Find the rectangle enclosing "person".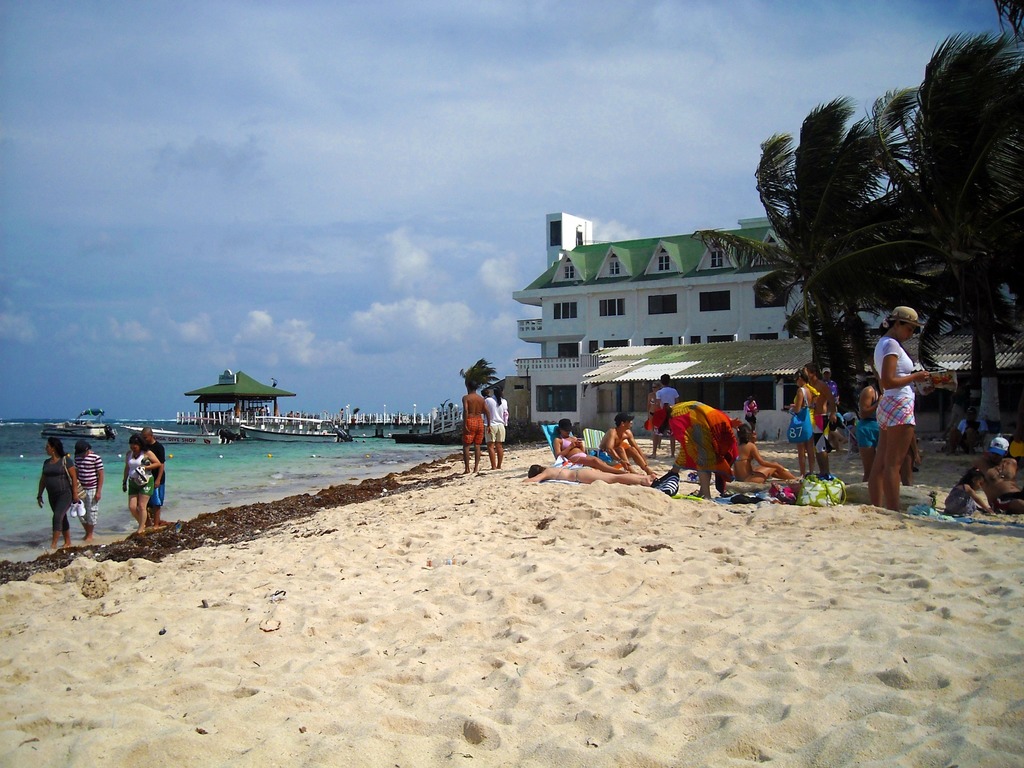
<box>76,437,103,540</box>.
